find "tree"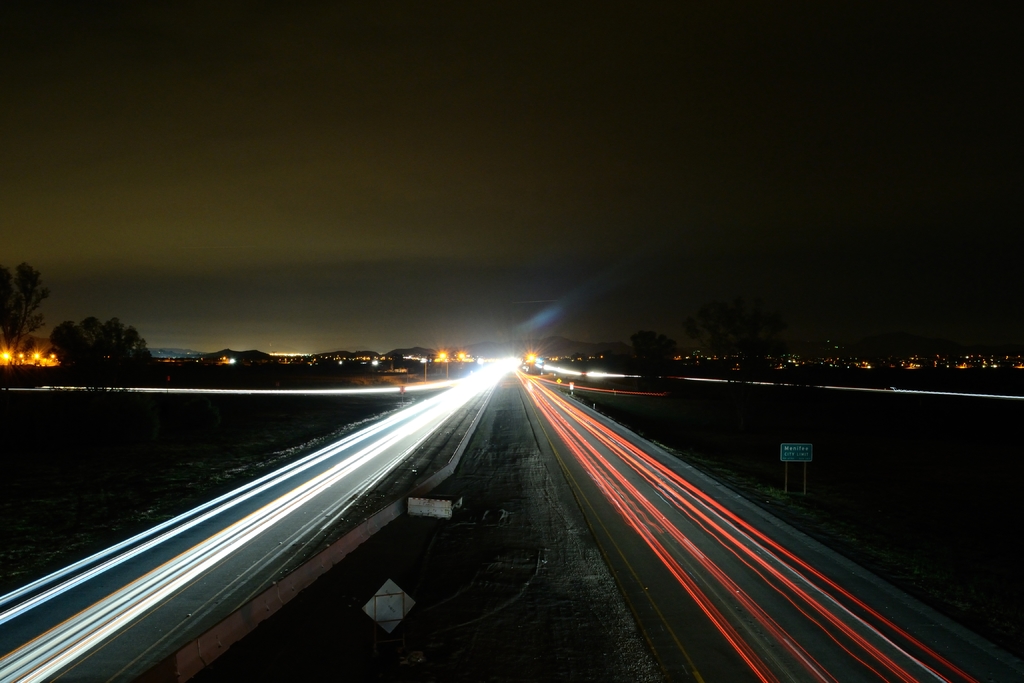
<box>630,331,673,377</box>
